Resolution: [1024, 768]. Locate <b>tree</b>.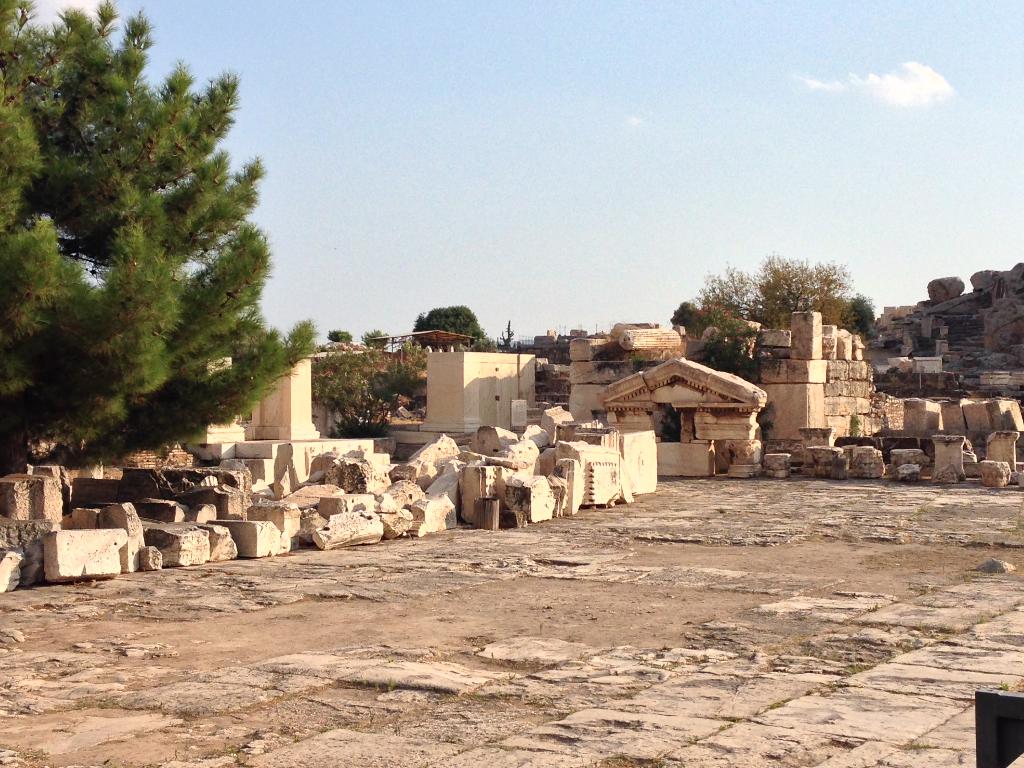
310, 349, 430, 438.
